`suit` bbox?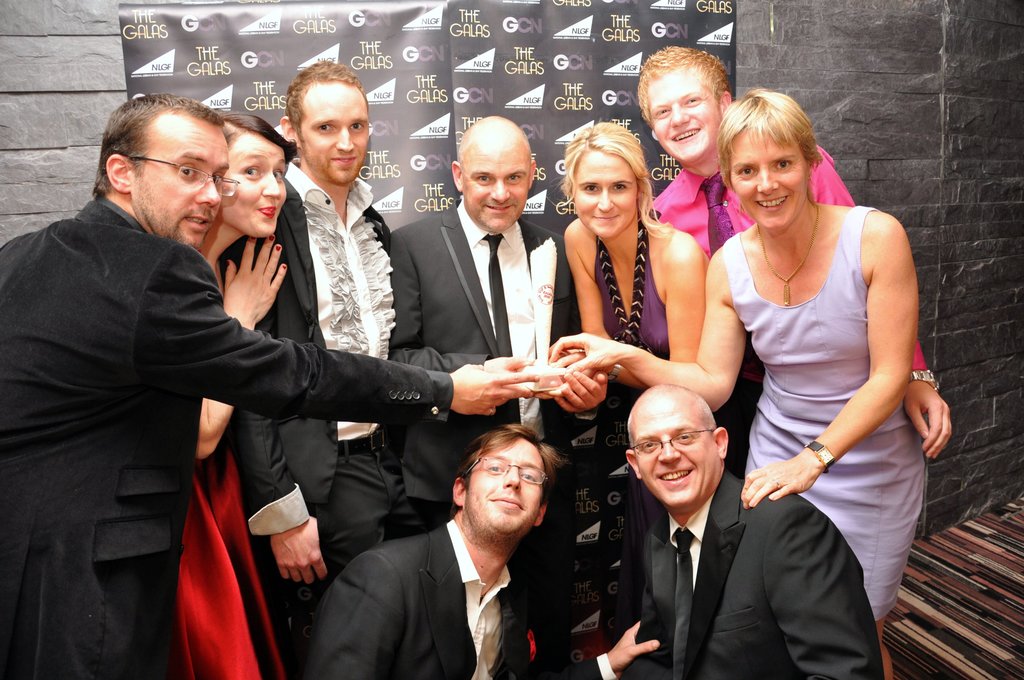
(307, 522, 615, 679)
